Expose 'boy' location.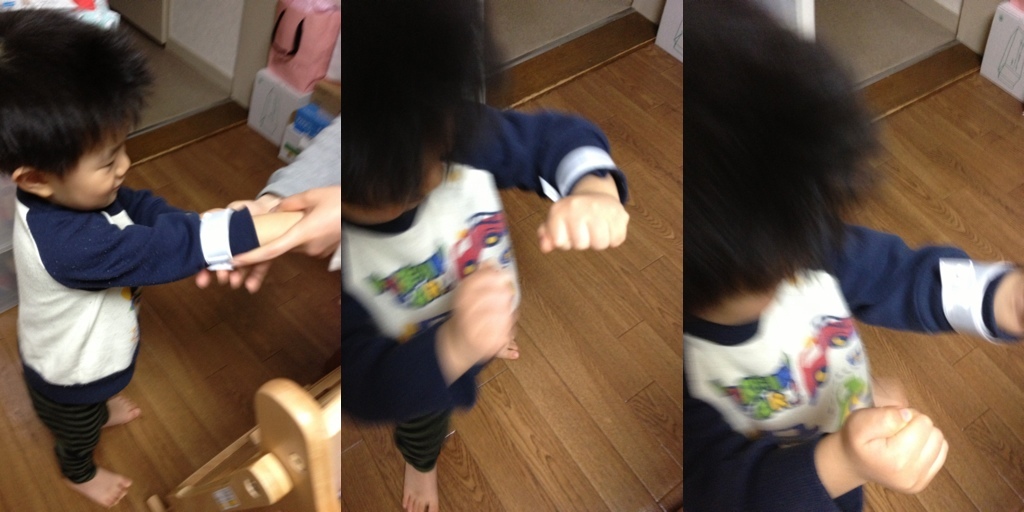
Exposed at <box>695,0,1023,505</box>.
